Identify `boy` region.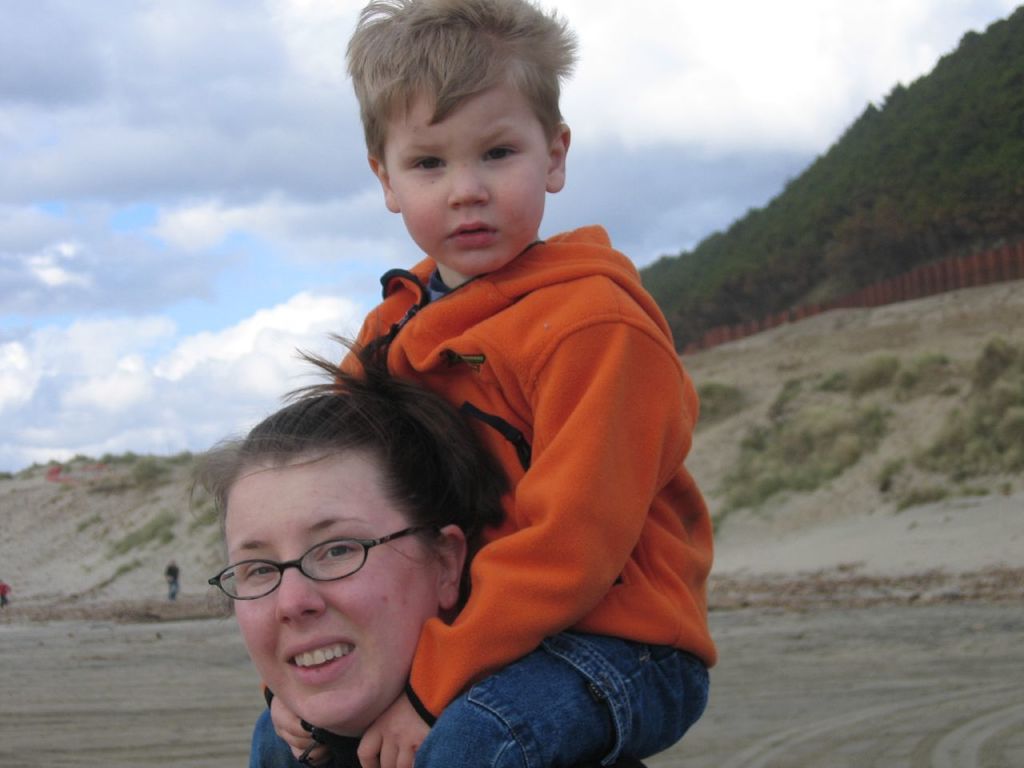
Region: 250/0/718/767.
